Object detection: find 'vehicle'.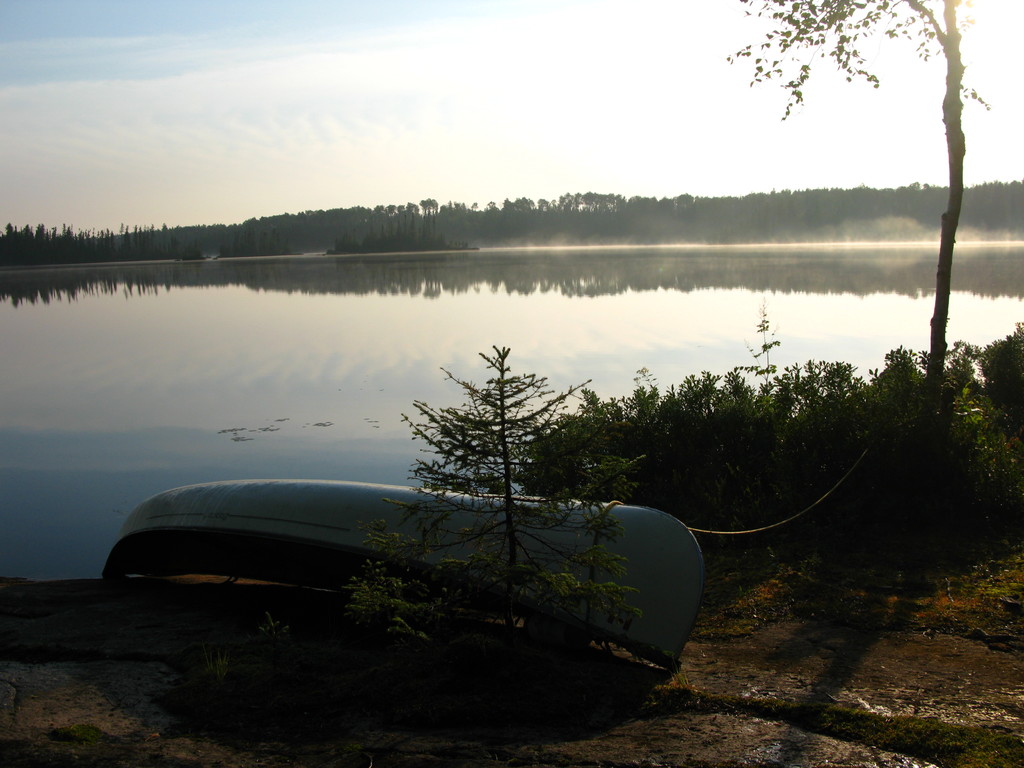
locate(102, 479, 707, 677).
